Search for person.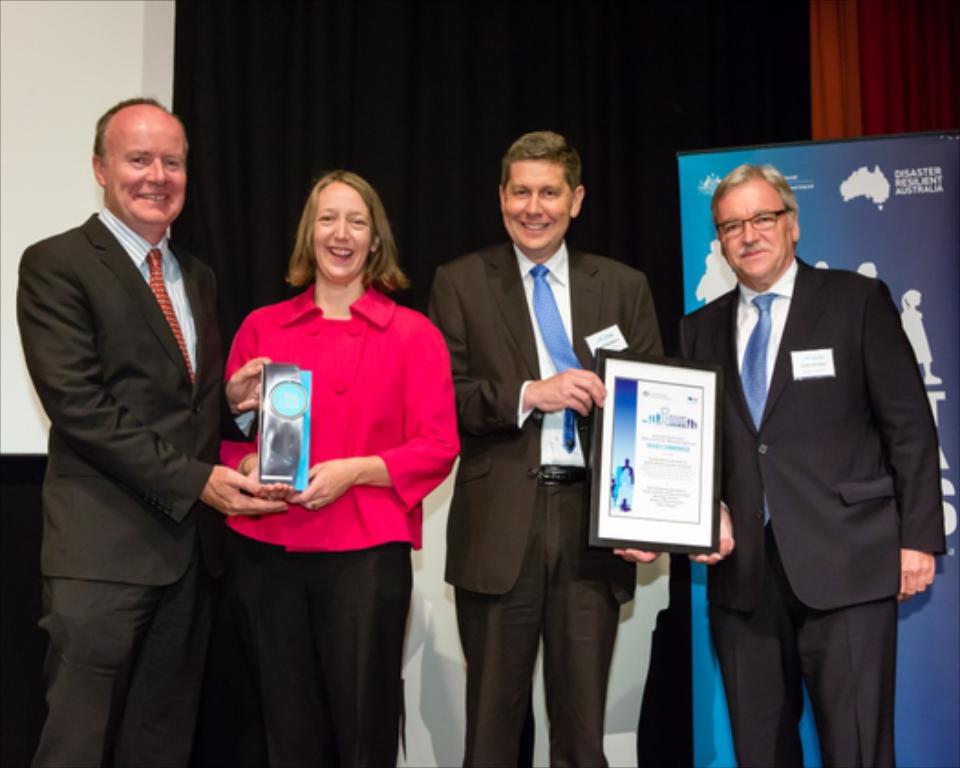
Found at [x1=677, y1=165, x2=949, y2=766].
